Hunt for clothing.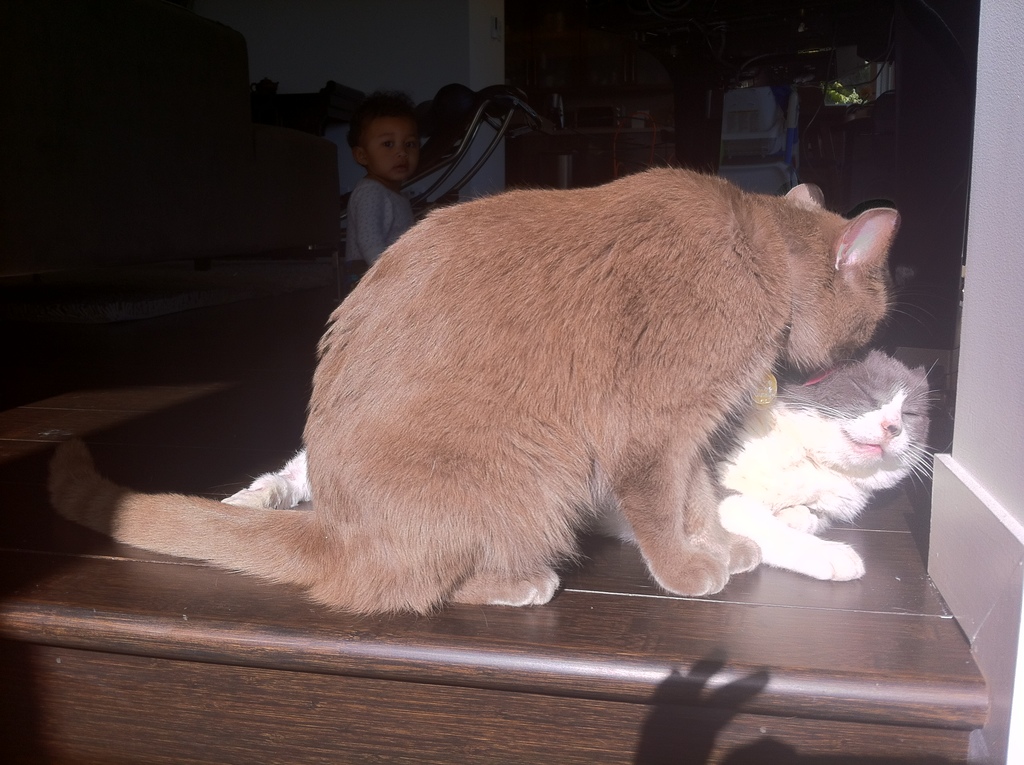
Hunted down at [334, 175, 413, 273].
